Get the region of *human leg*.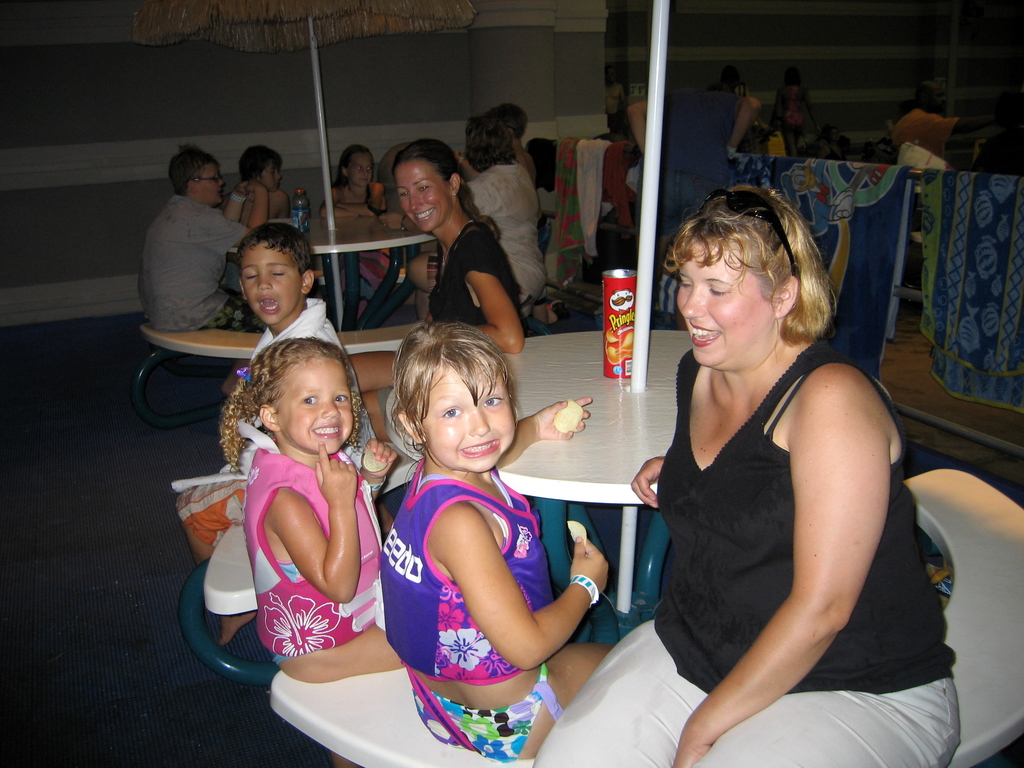
{"left": 700, "top": 678, "right": 962, "bottom": 767}.
